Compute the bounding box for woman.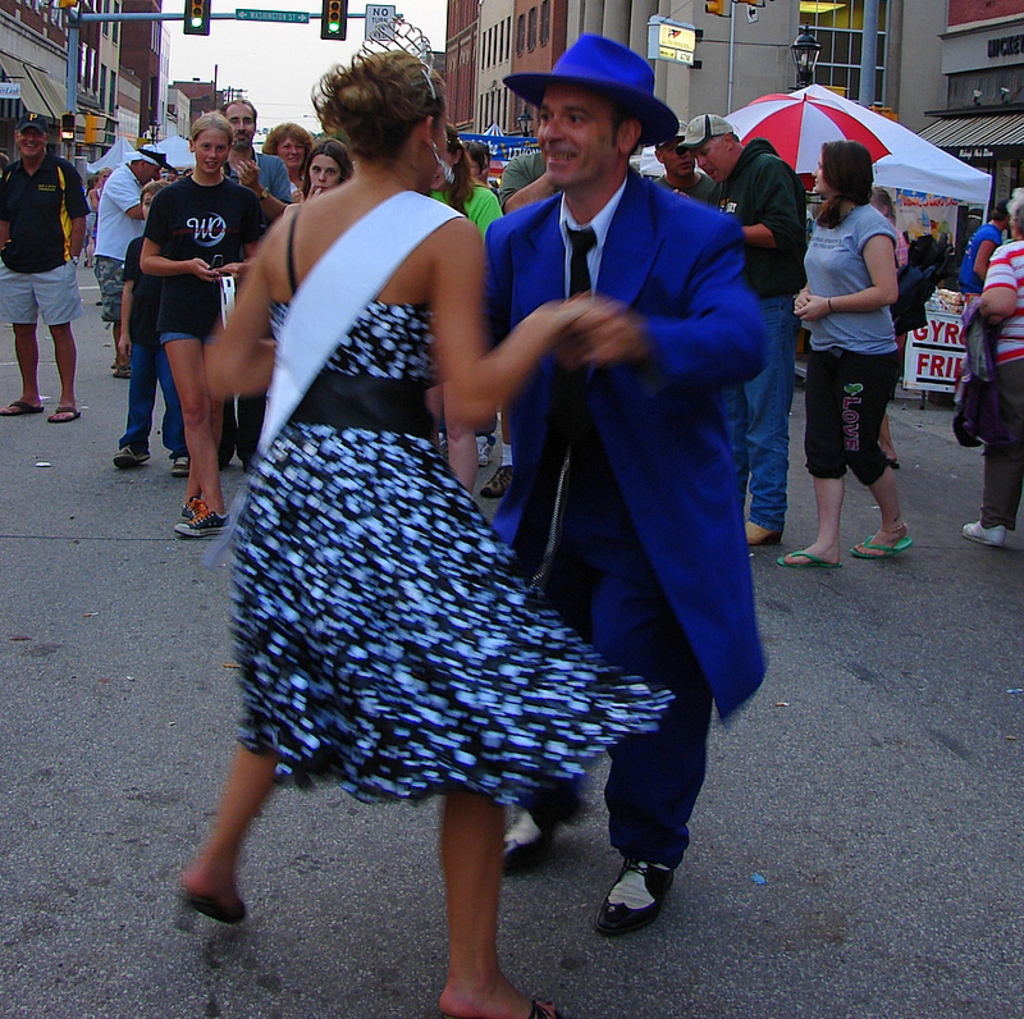
bbox=(291, 142, 358, 206).
